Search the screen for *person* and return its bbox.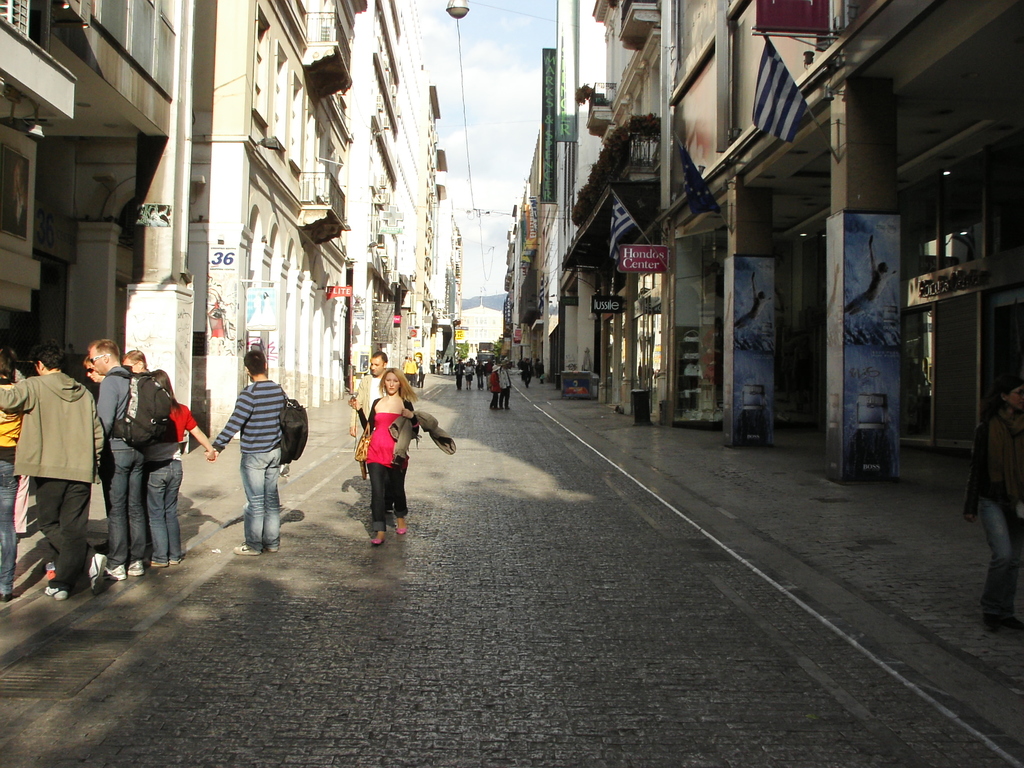
Found: [0,347,108,604].
